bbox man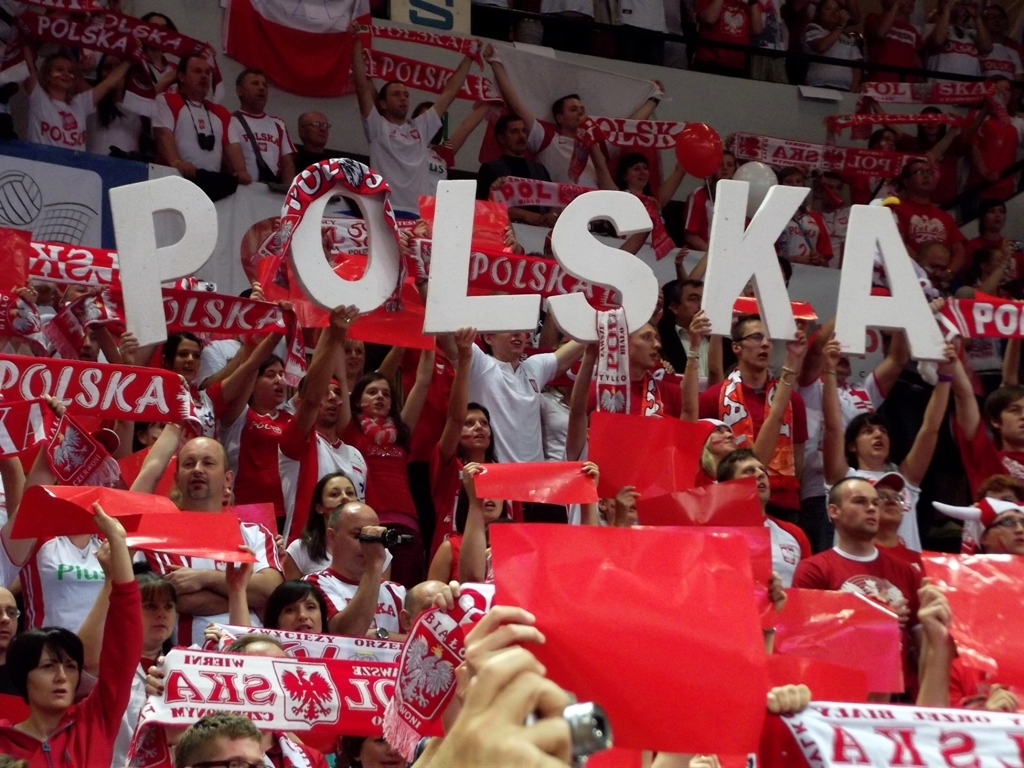
select_region(961, 476, 1023, 555)
